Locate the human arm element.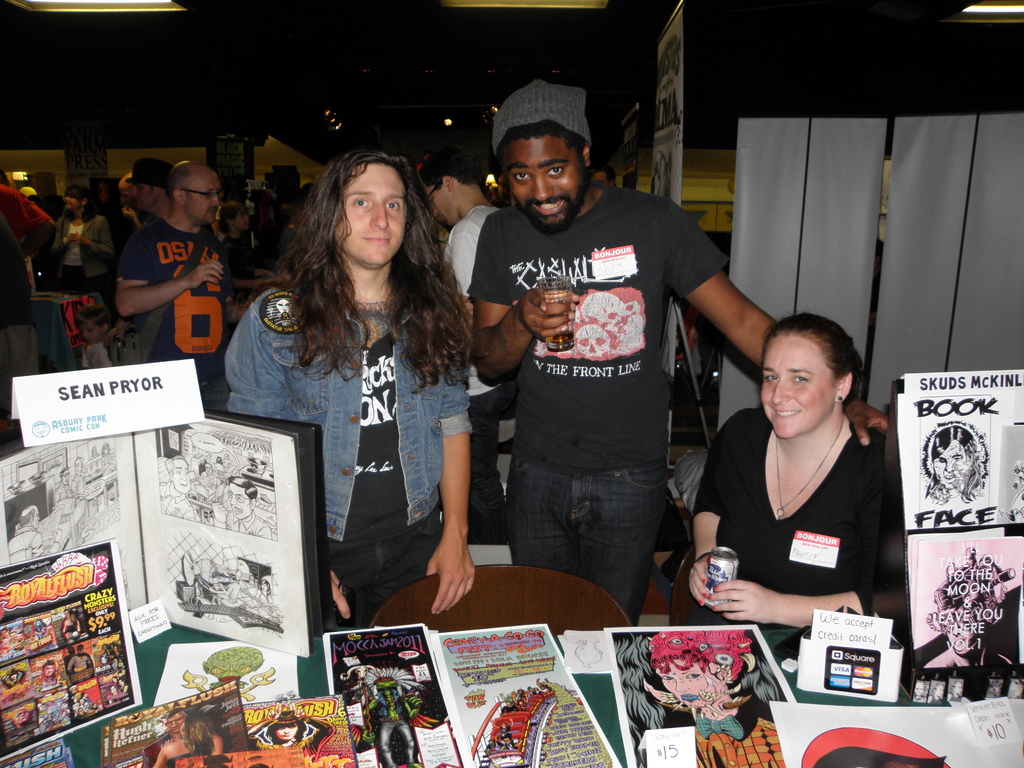
Element bbox: l=472, t=208, r=582, b=387.
